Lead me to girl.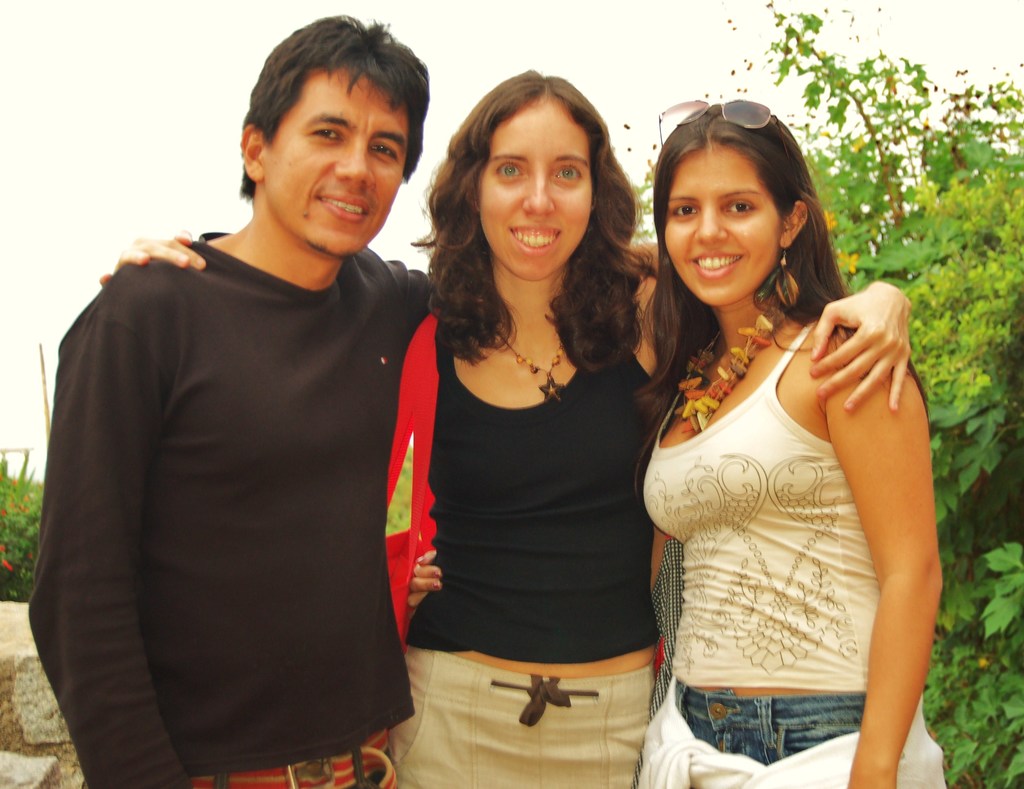
Lead to (638, 97, 948, 788).
